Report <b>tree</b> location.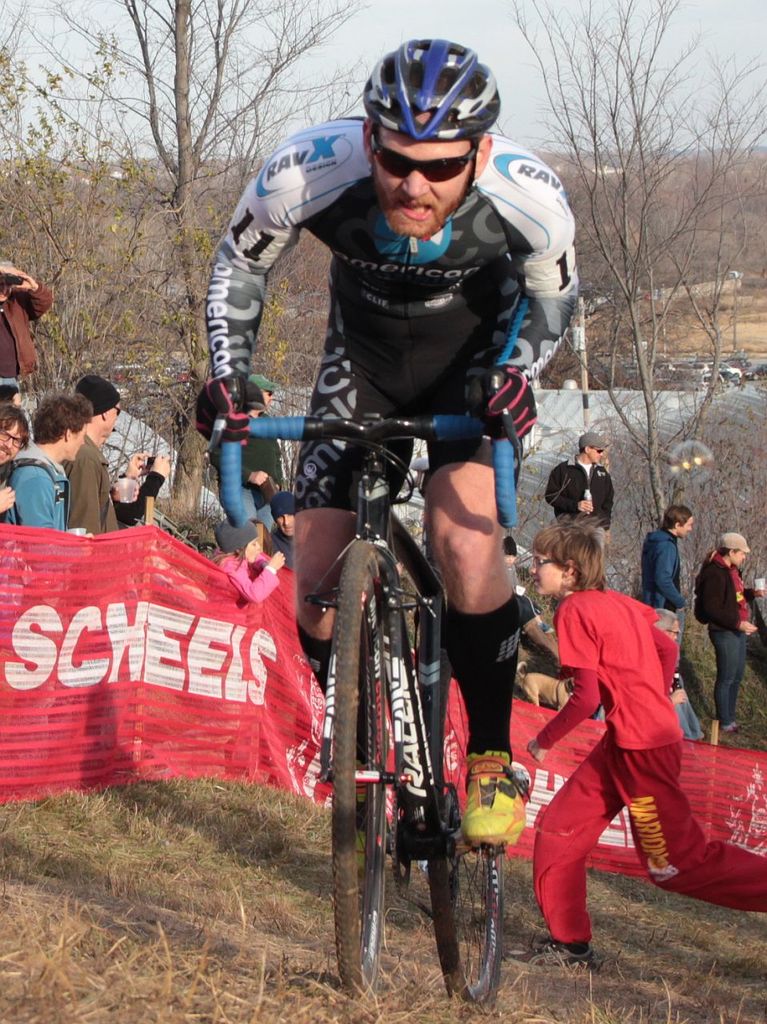
Report: (x1=489, y1=0, x2=766, y2=532).
